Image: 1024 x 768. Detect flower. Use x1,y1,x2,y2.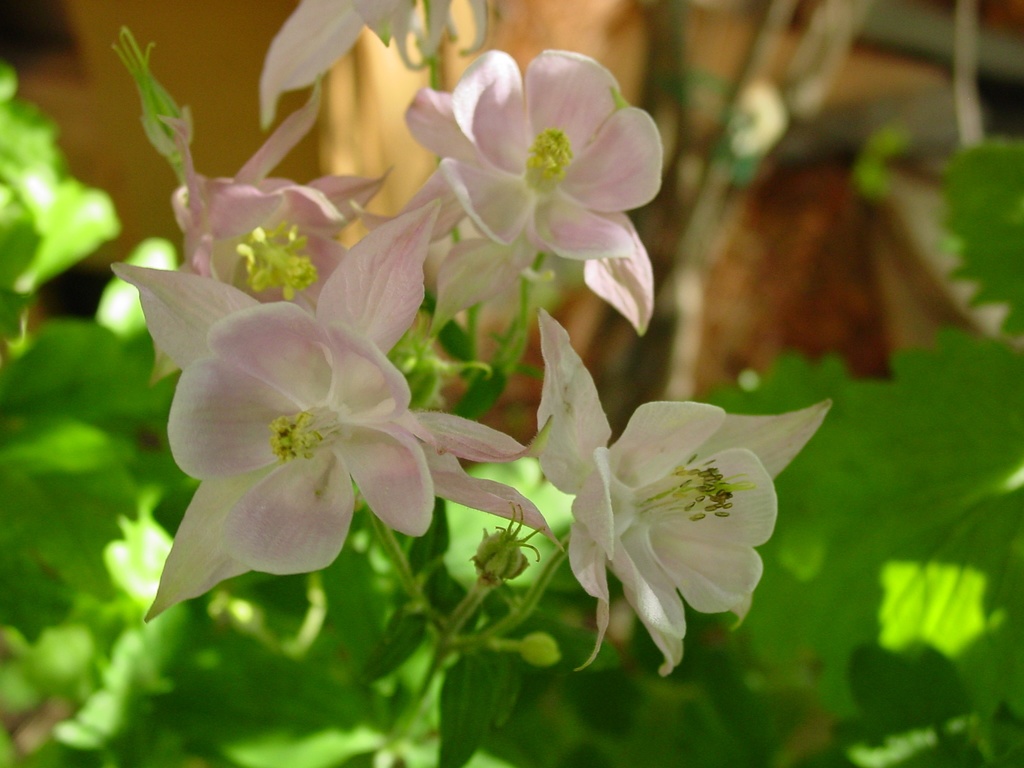
401,46,657,351.
